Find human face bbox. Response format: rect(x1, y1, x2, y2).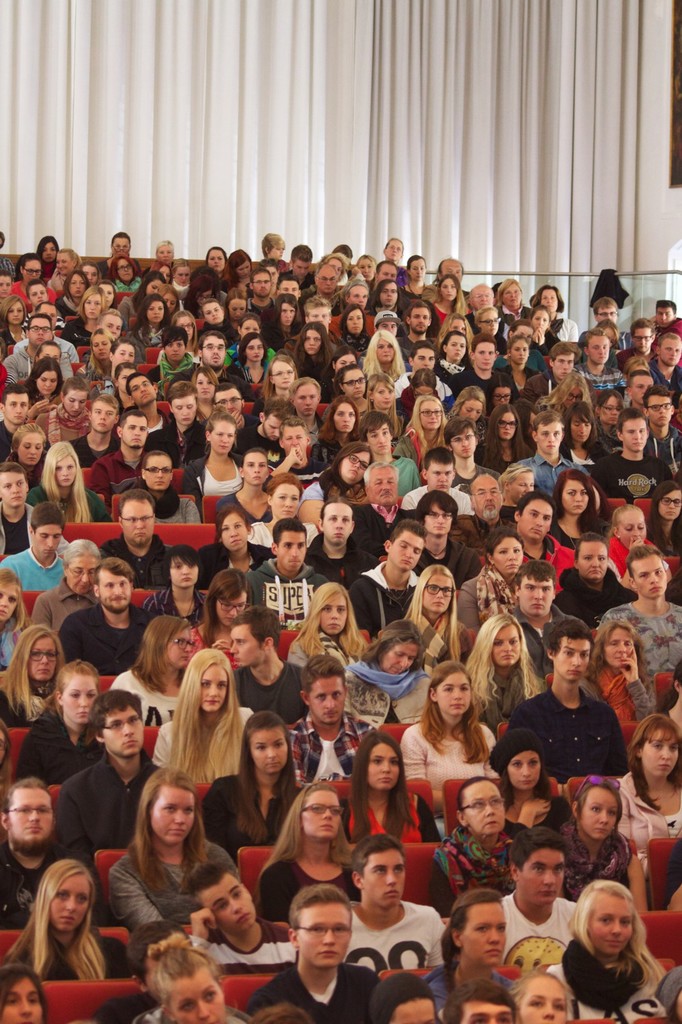
rect(384, 239, 402, 258).
